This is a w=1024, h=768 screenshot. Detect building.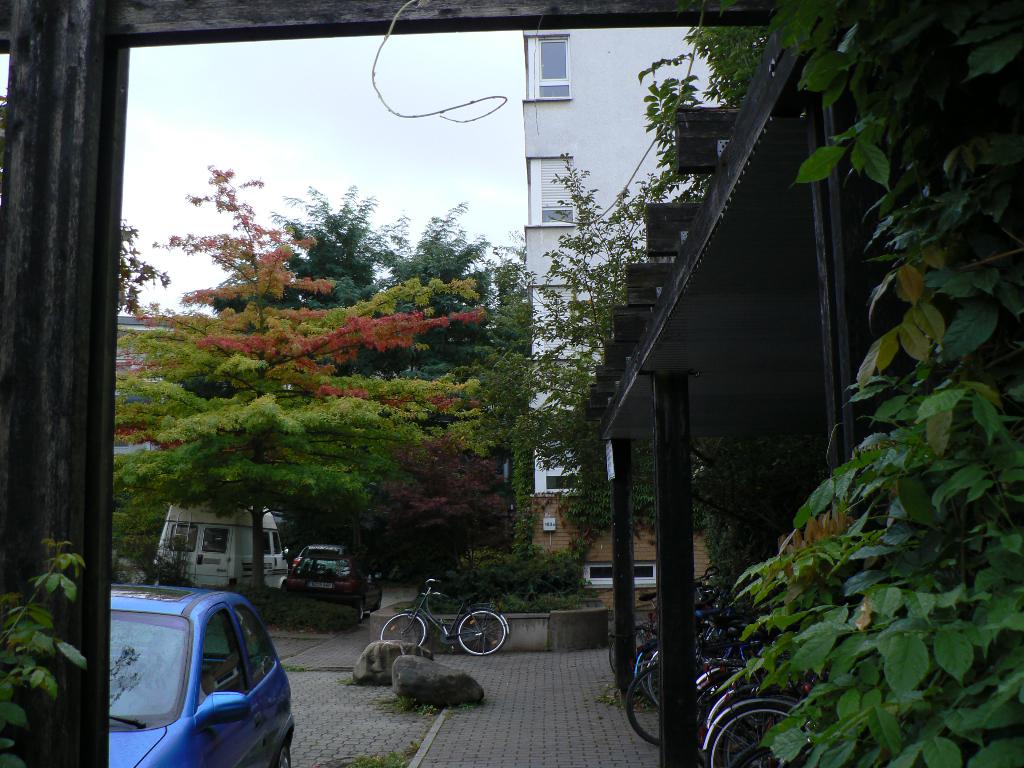
<box>518,28,765,611</box>.
